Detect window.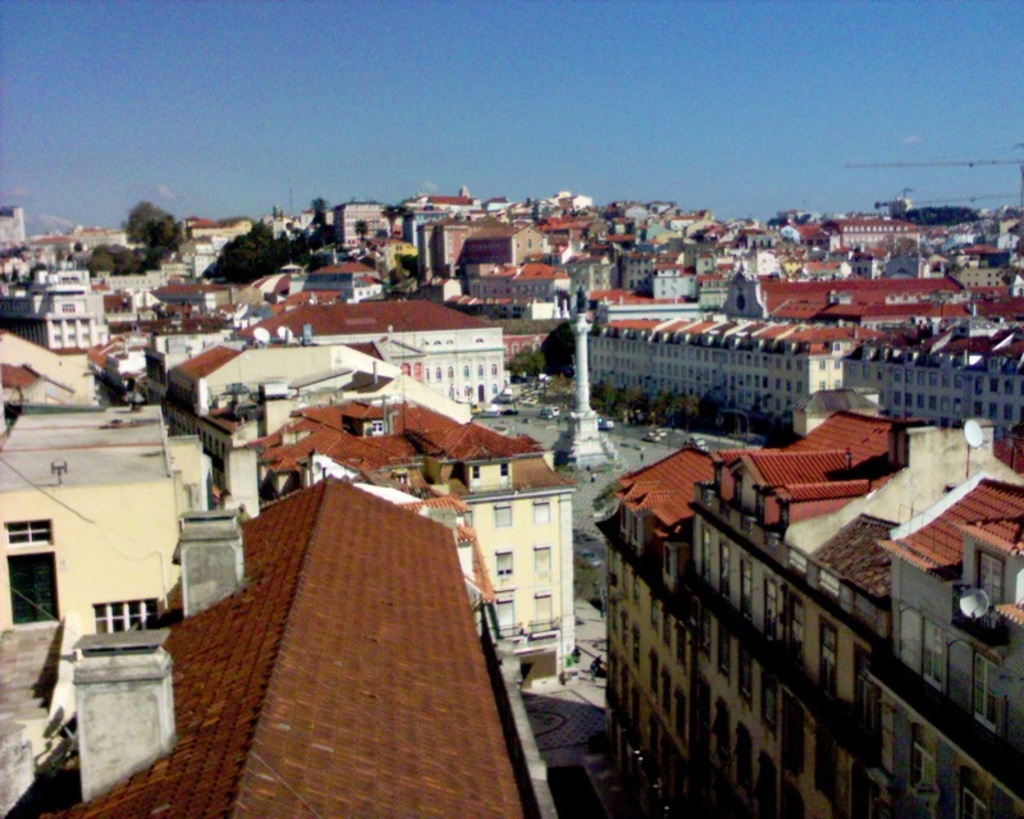
Detected at select_region(534, 549, 553, 587).
